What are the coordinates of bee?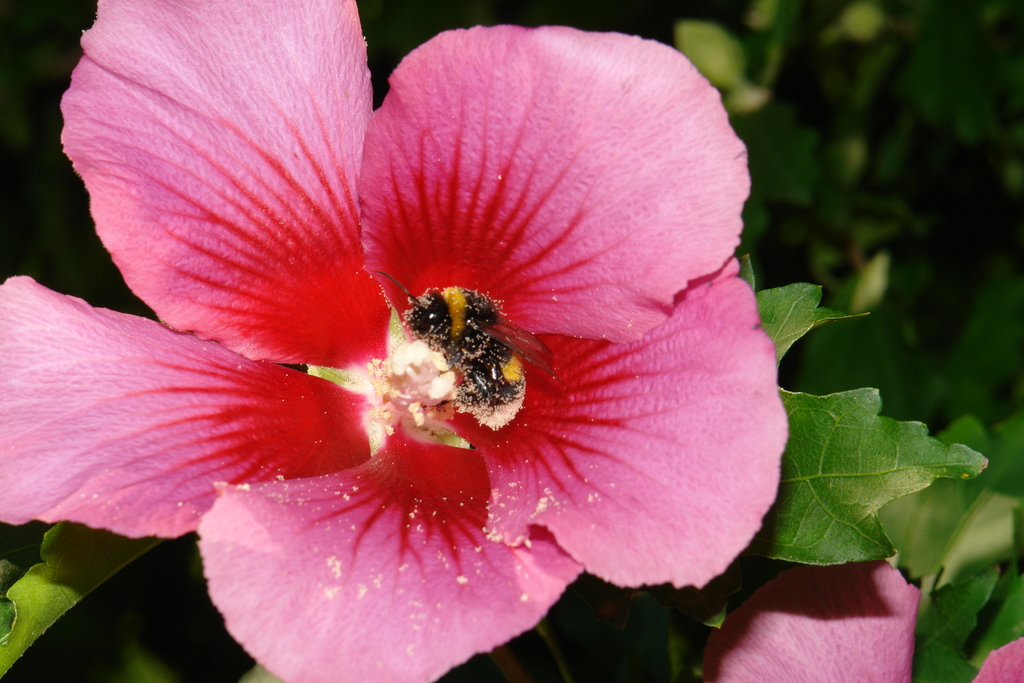
(left=415, top=268, right=563, bottom=440).
